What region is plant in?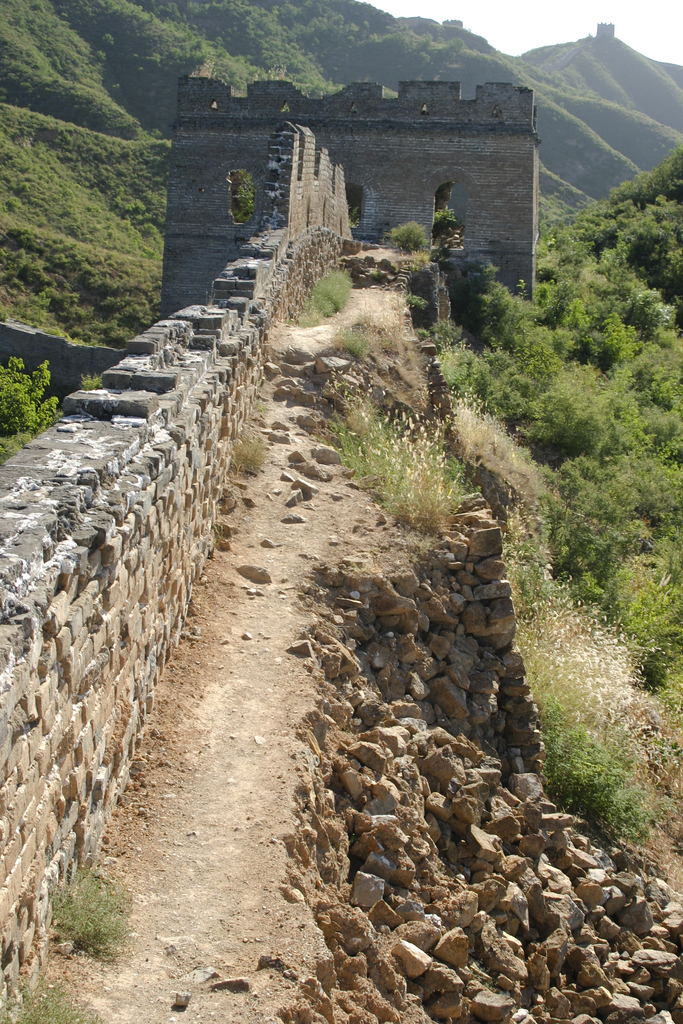
box(524, 560, 654, 767).
